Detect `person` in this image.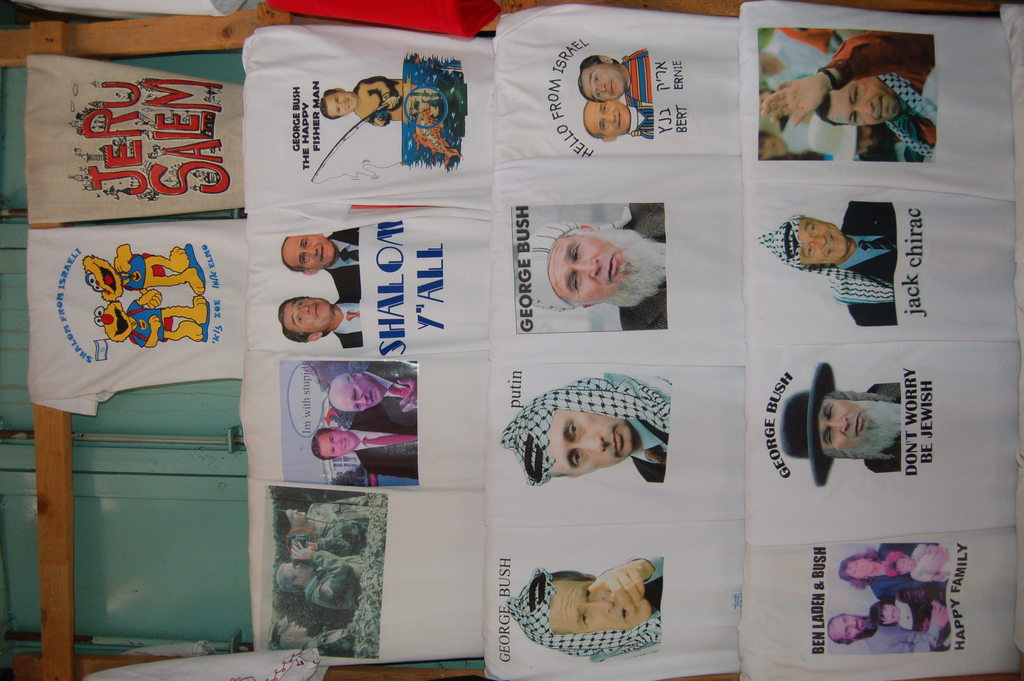
Detection: [x1=278, y1=541, x2=364, y2=609].
